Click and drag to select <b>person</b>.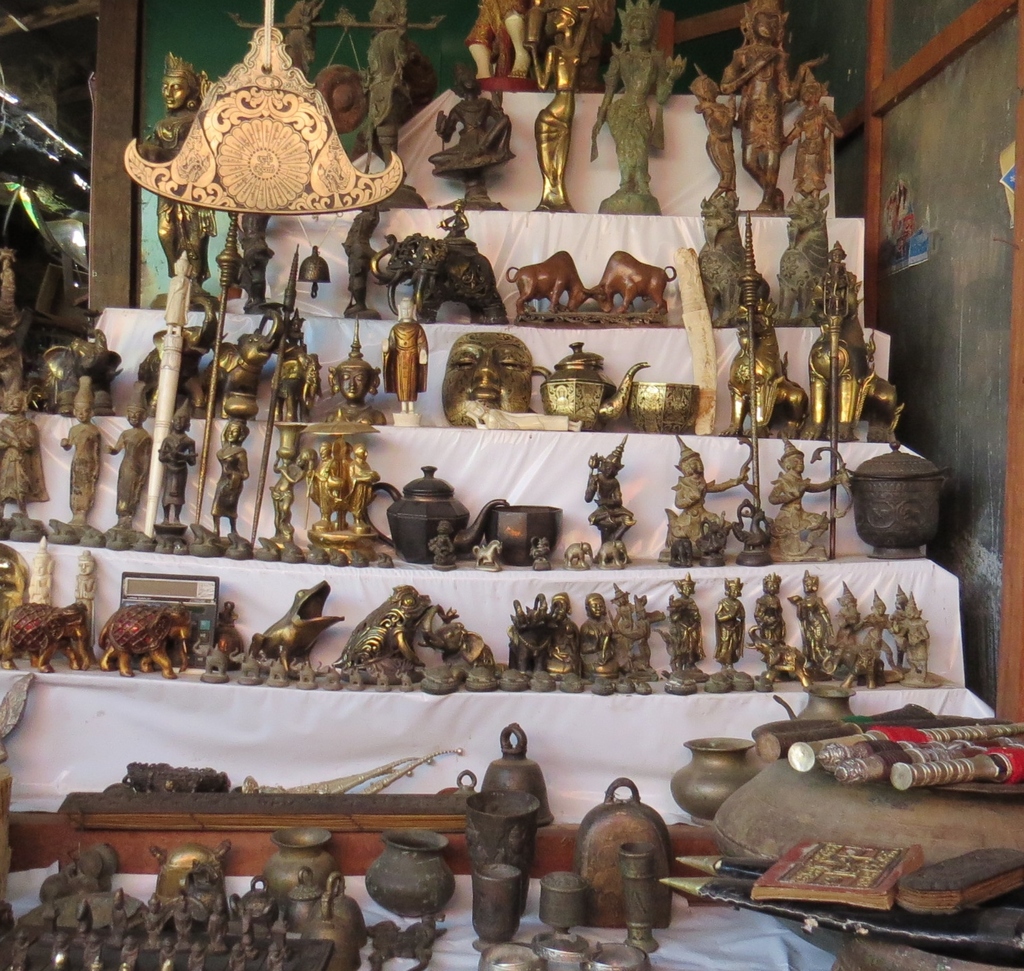
Selection: [x1=814, y1=241, x2=853, y2=312].
